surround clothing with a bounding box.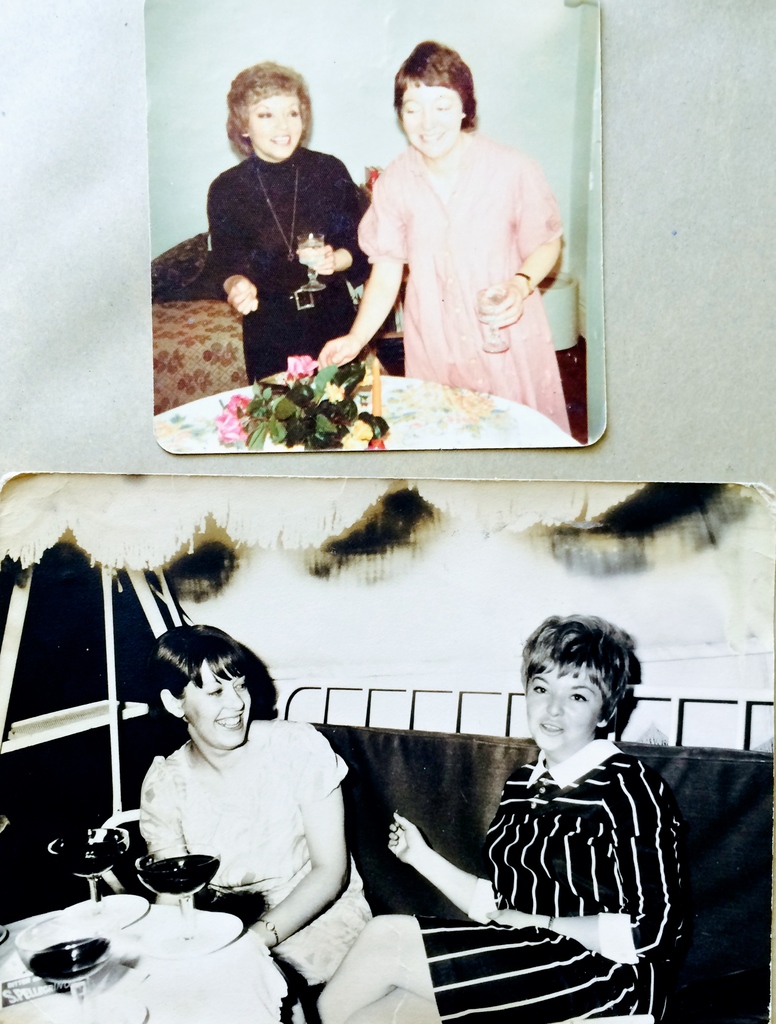
detection(206, 150, 370, 383).
